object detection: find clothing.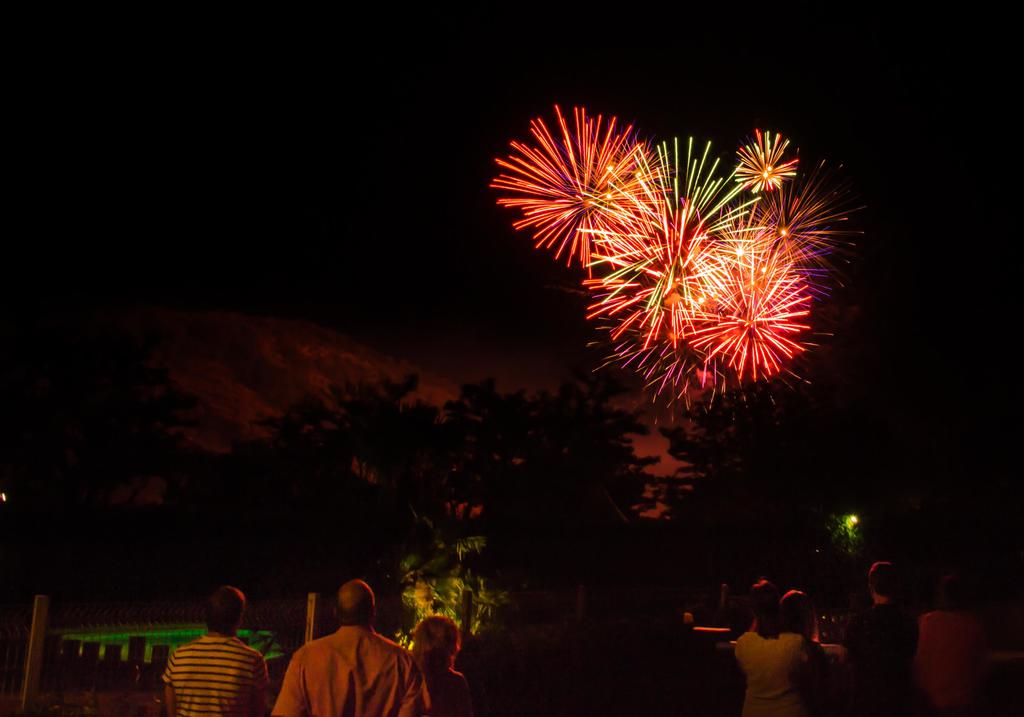
box=[728, 631, 829, 716].
